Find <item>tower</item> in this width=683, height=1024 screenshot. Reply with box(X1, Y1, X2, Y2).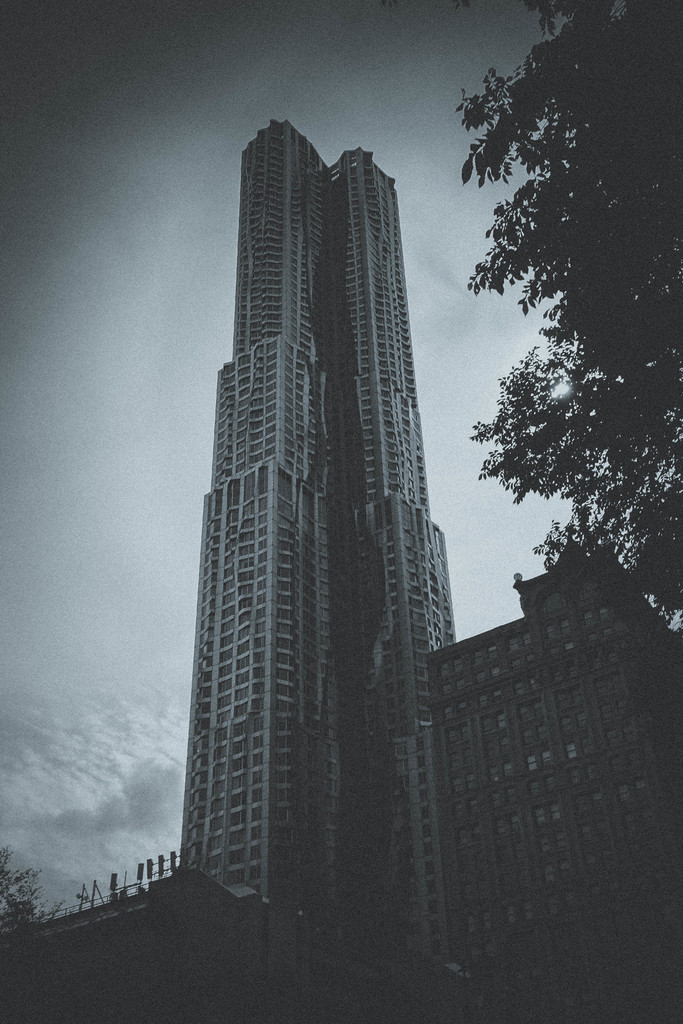
box(156, 102, 485, 911).
